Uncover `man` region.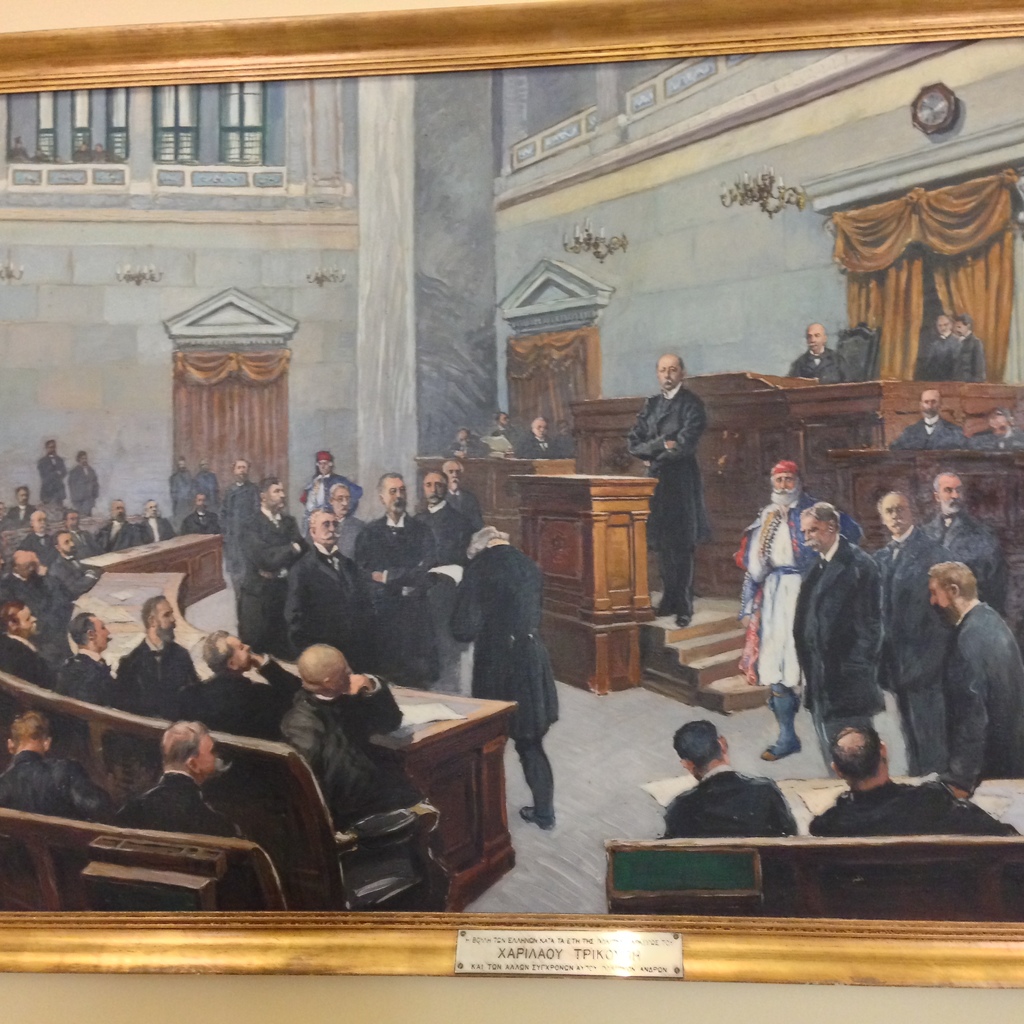
Uncovered: [x1=95, y1=499, x2=142, y2=554].
